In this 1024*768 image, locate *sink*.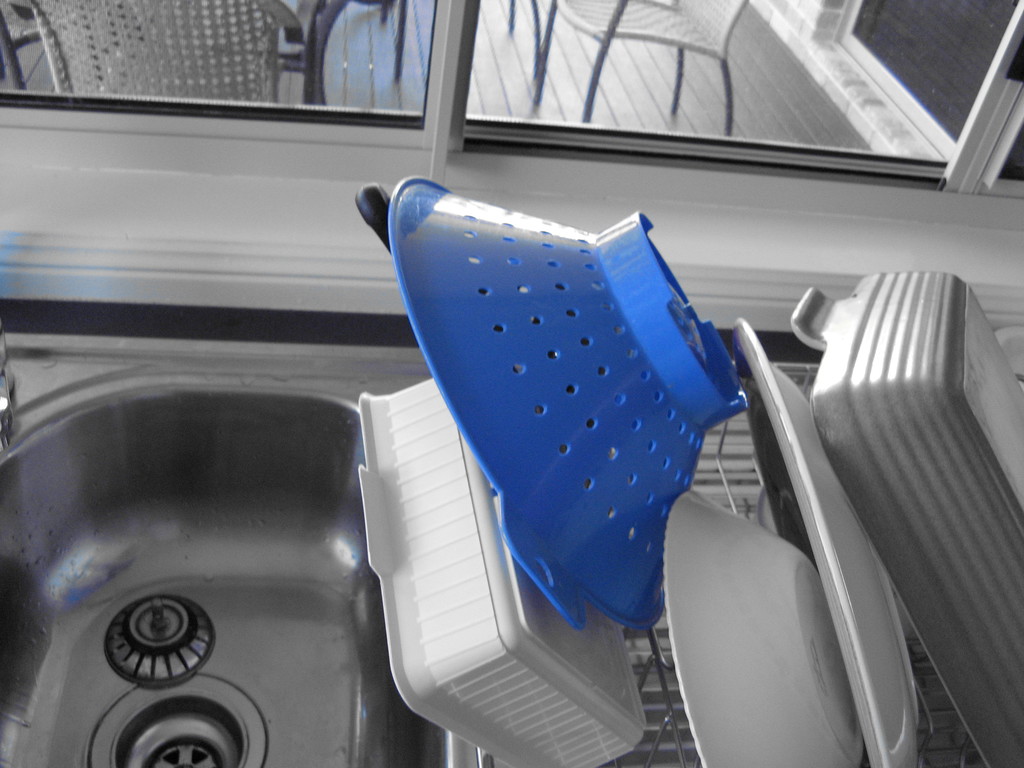
Bounding box: <region>0, 324, 451, 767</region>.
